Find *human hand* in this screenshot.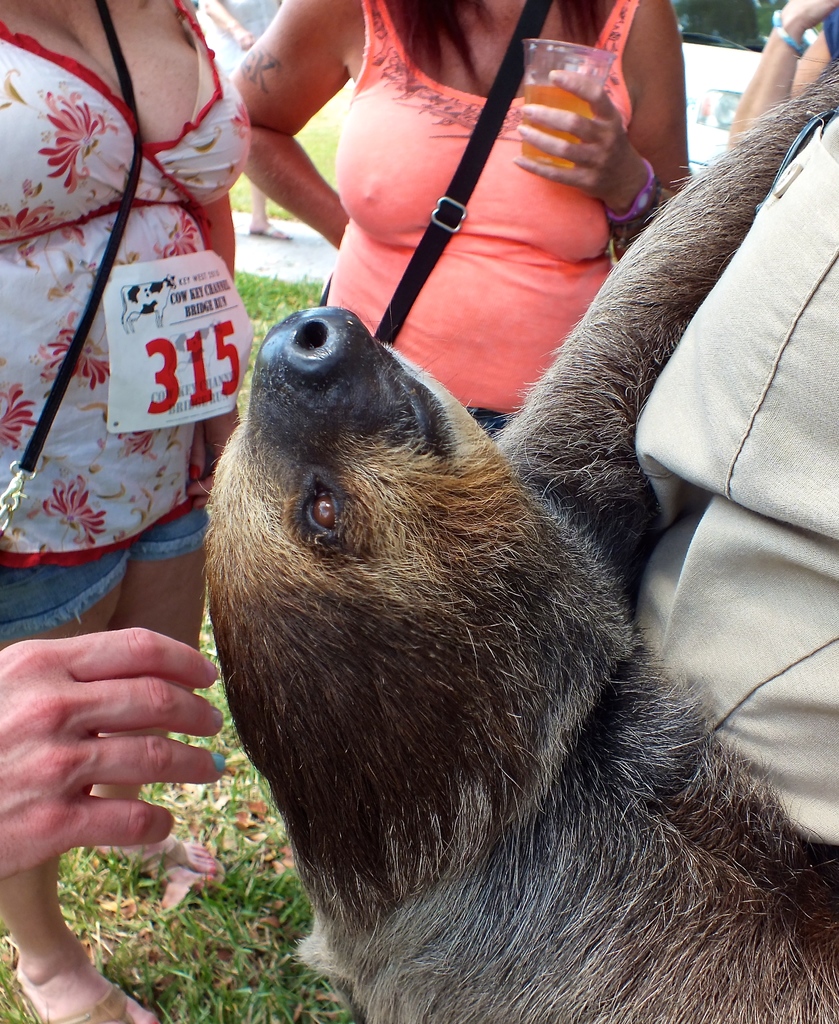
The bounding box for *human hand* is {"x1": 510, "y1": 64, "x2": 644, "y2": 214}.
